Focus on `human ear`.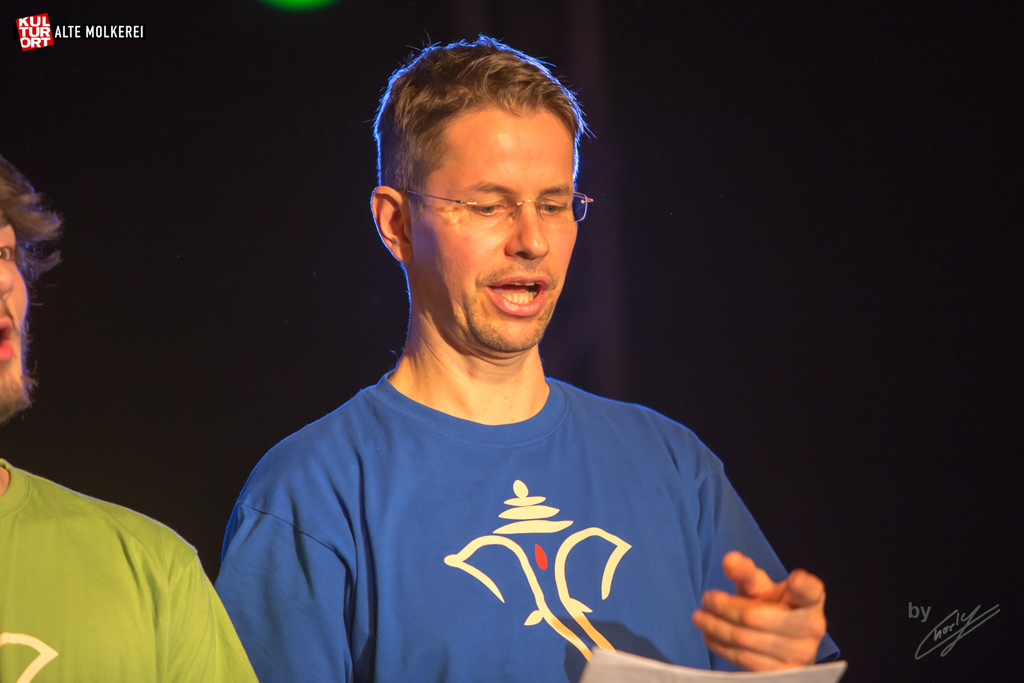
Focused at [left=367, top=184, right=414, bottom=262].
